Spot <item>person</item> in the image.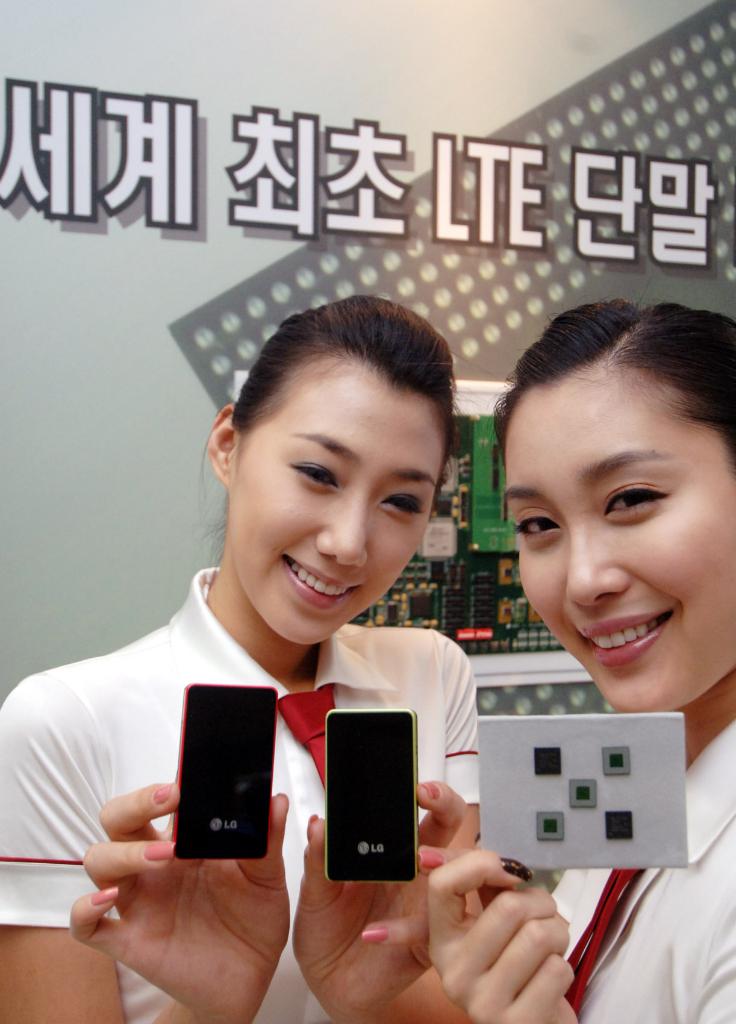
<item>person</item> found at bbox=[0, 295, 483, 1023].
